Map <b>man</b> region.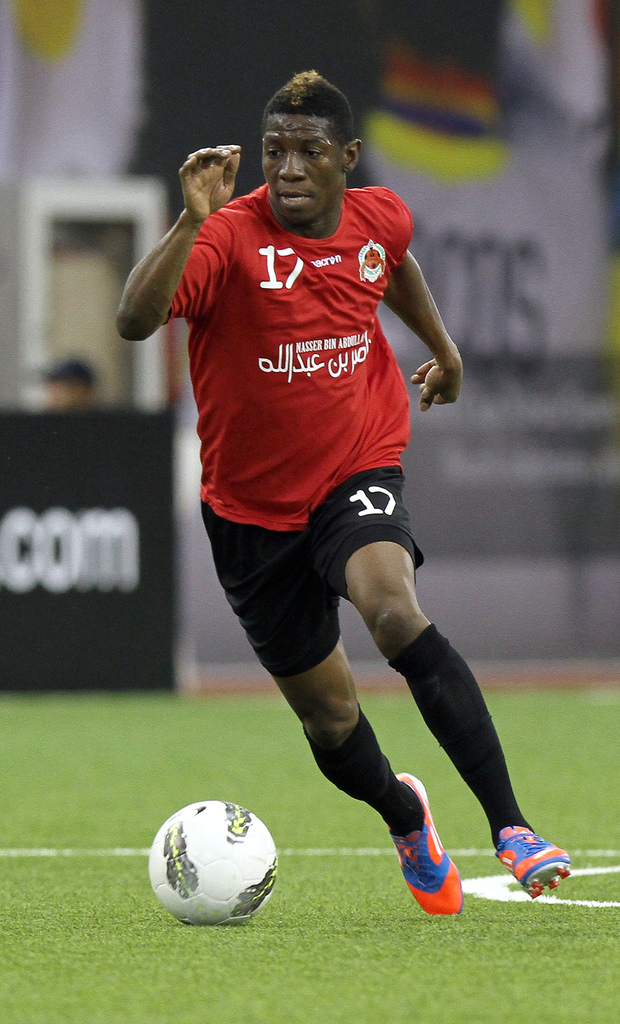
Mapped to 113,68,566,915.
